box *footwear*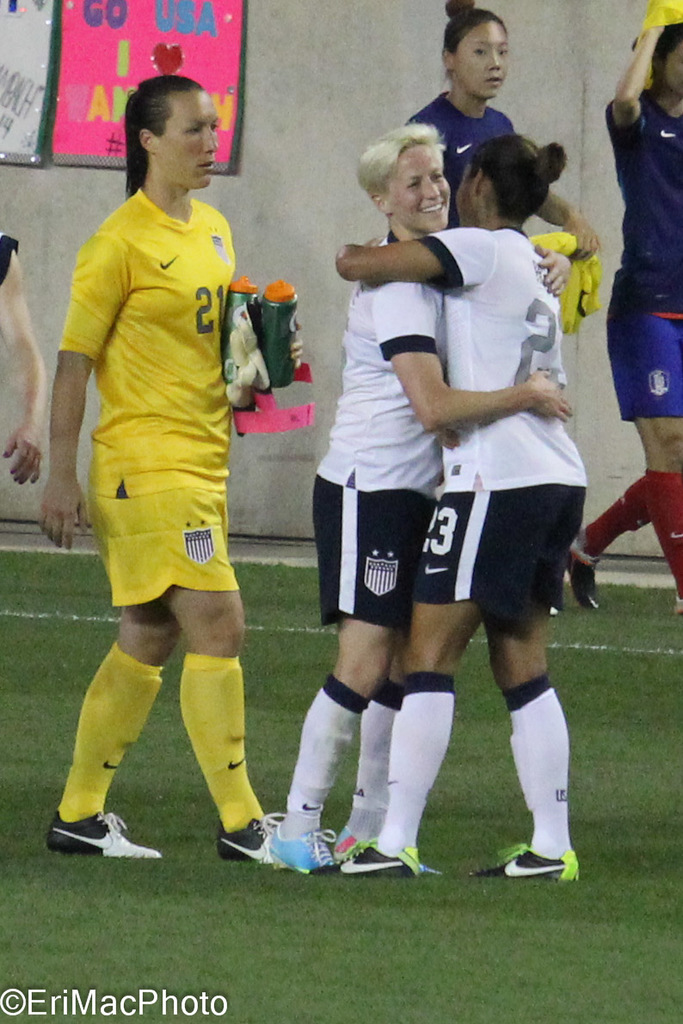
bbox(569, 540, 600, 612)
